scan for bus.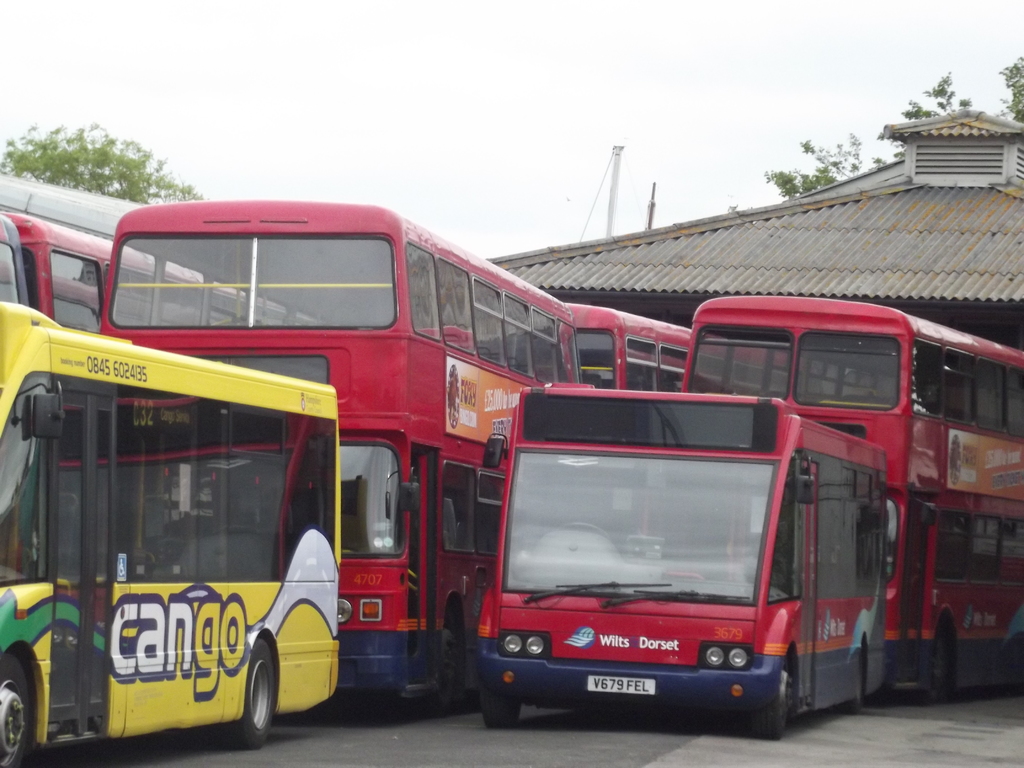
Scan result: detection(0, 301, 339, 767).
